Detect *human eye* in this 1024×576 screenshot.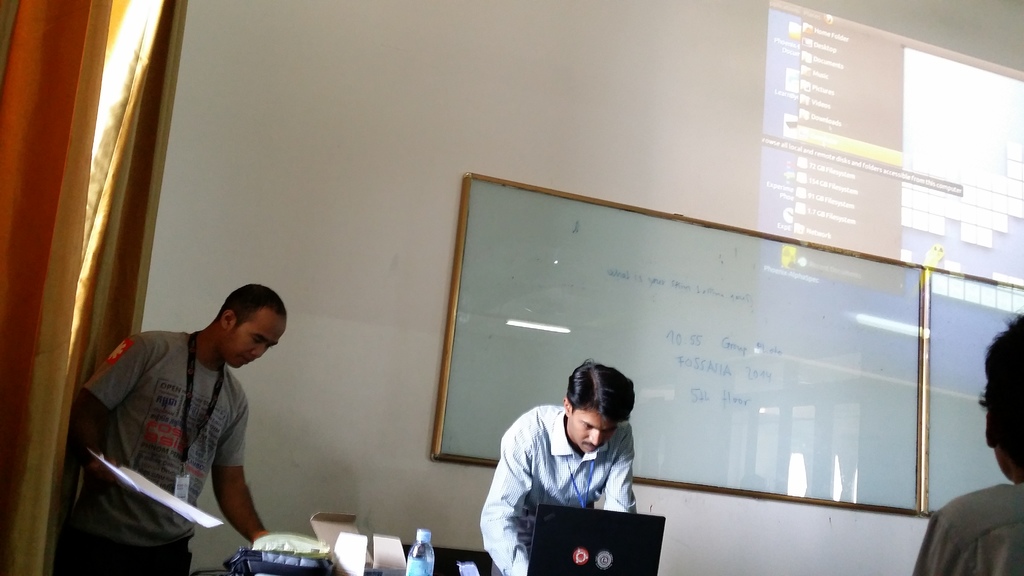
Detection: bbox=(579, 419, 594, 430).
